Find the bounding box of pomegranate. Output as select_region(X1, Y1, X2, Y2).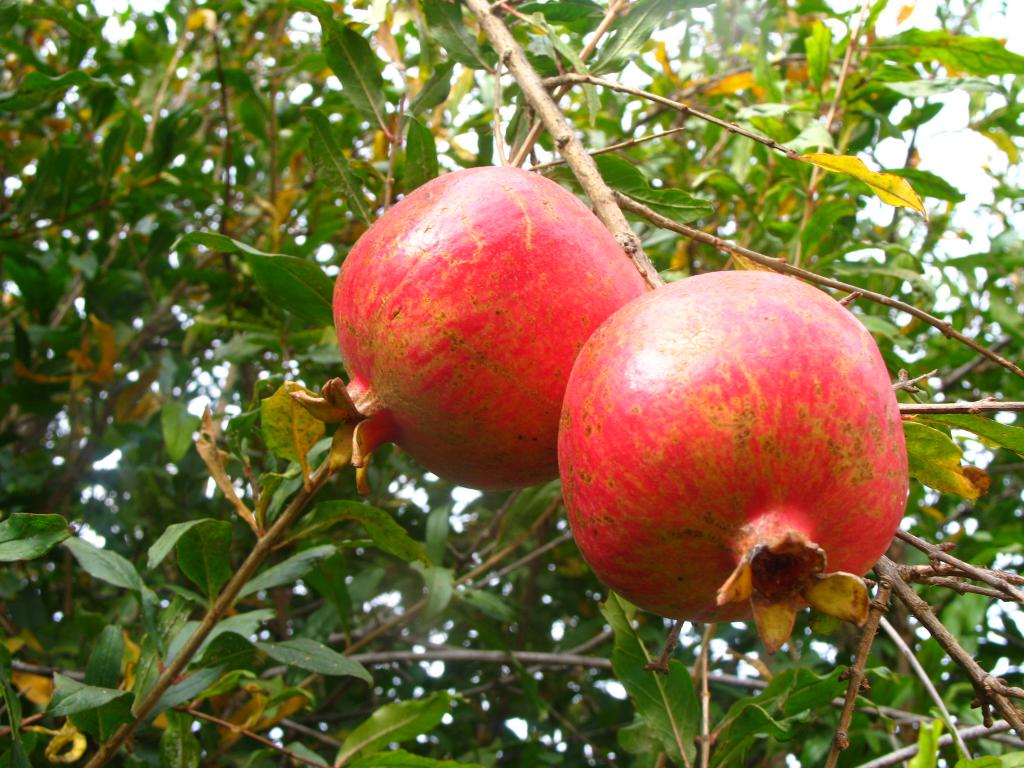
select_region(292, 163, 650, 495).
